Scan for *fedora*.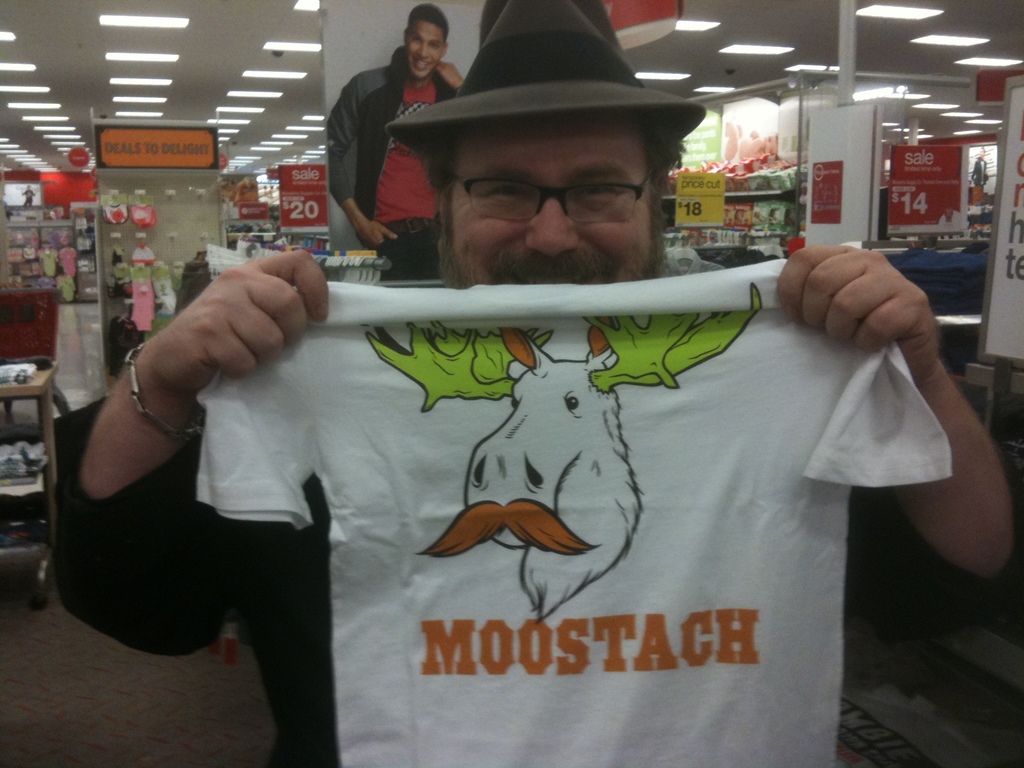
Scan result: box=[386, 0, 708, 155].
